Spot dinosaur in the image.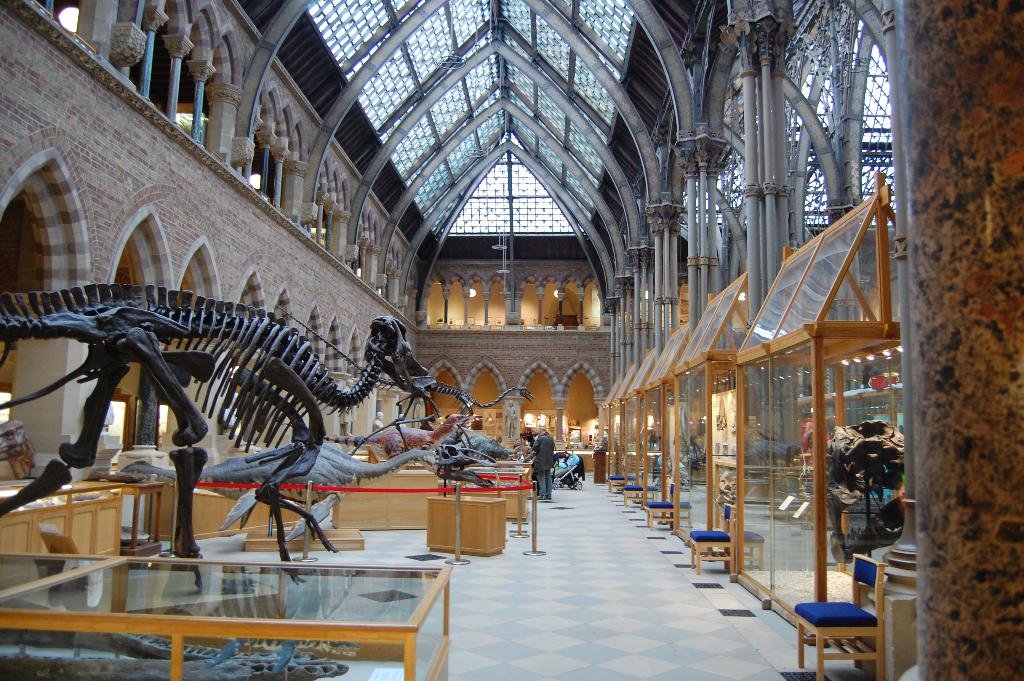
dinosaur found at bbox=(0, 277, 435, 563).
